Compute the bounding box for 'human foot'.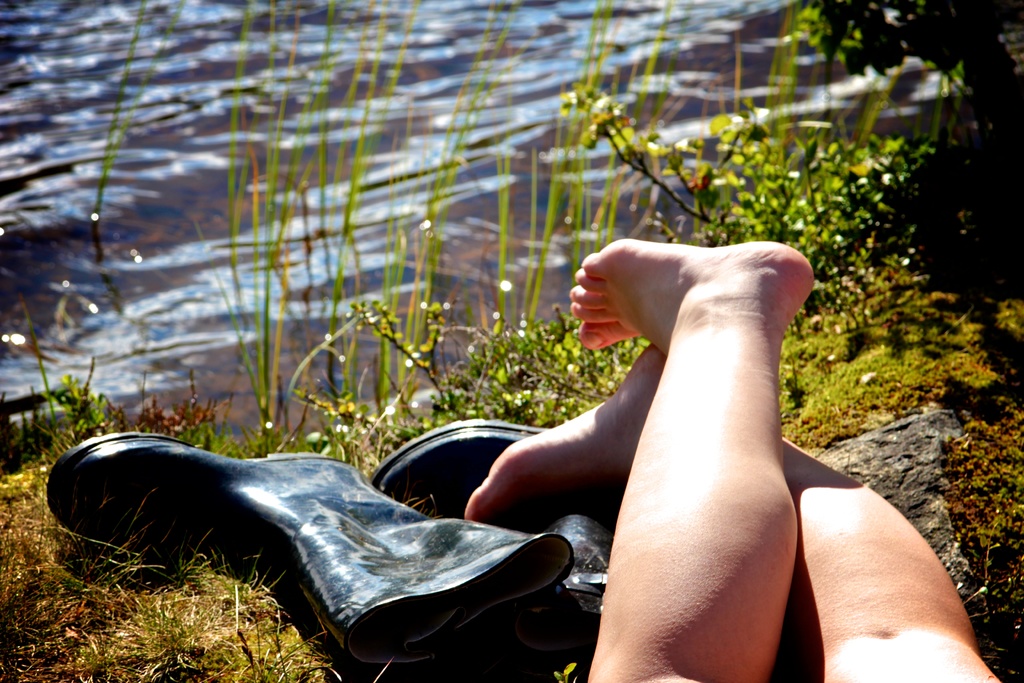
bbox=[564, 235, 828, 358].
